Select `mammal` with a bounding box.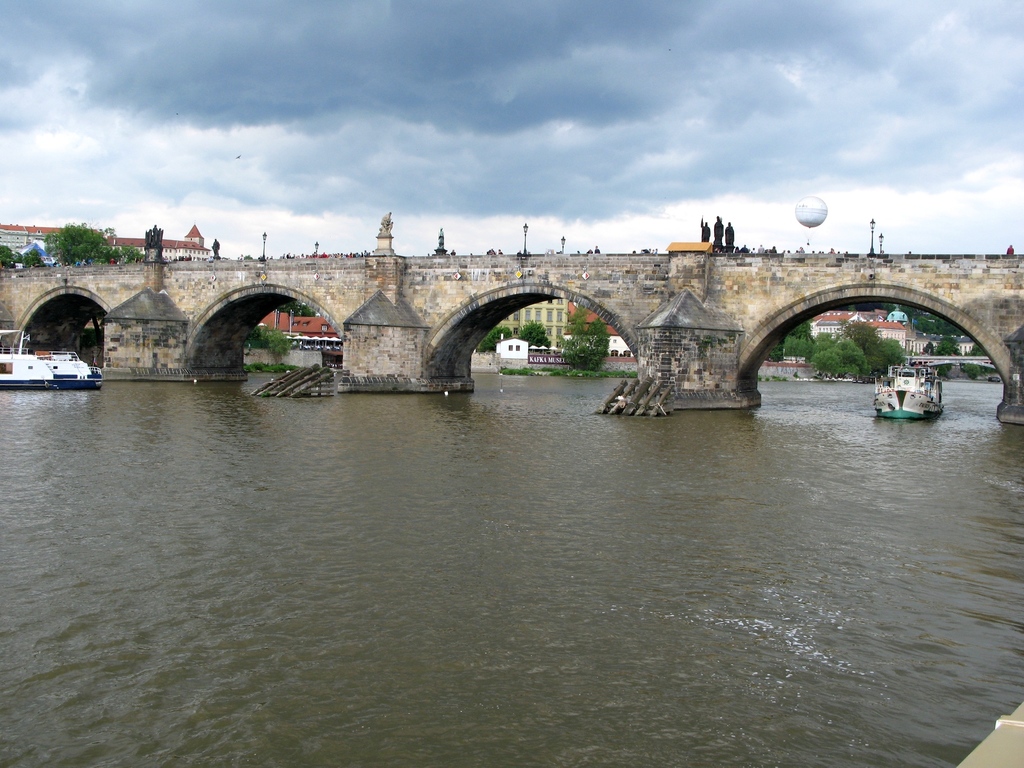
x1=451, y1=248, x2=454, y2=255.
